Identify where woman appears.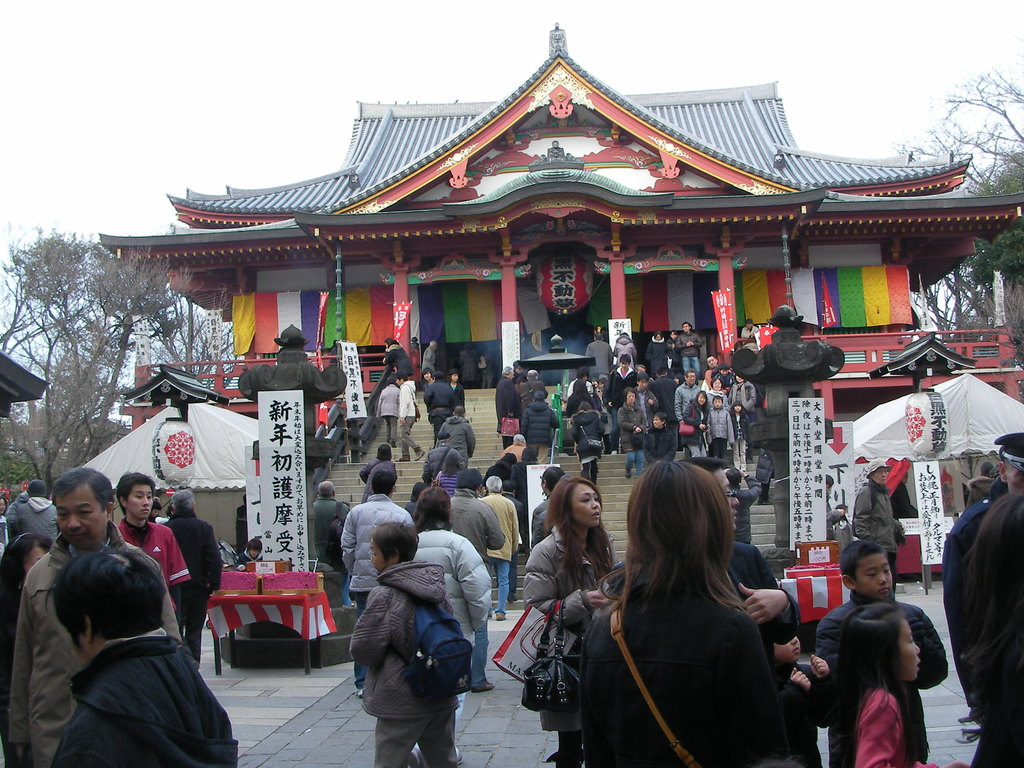
Appears at (x1=380, y1=331, x2=414, y2=383).
